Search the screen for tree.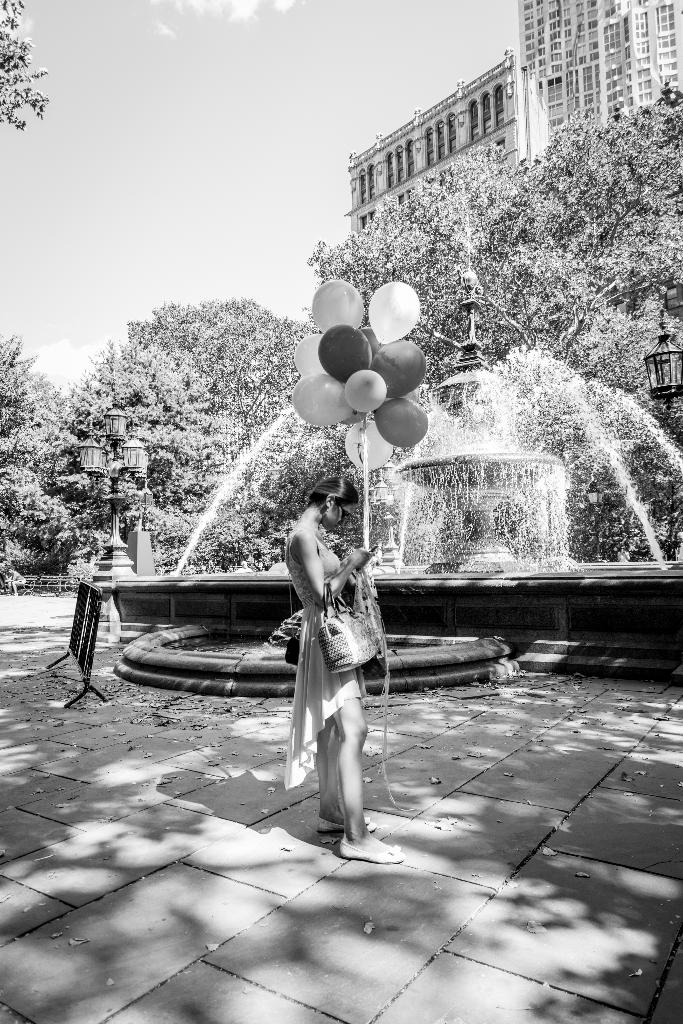
Found at Rect(60, 310, 361, 522).
